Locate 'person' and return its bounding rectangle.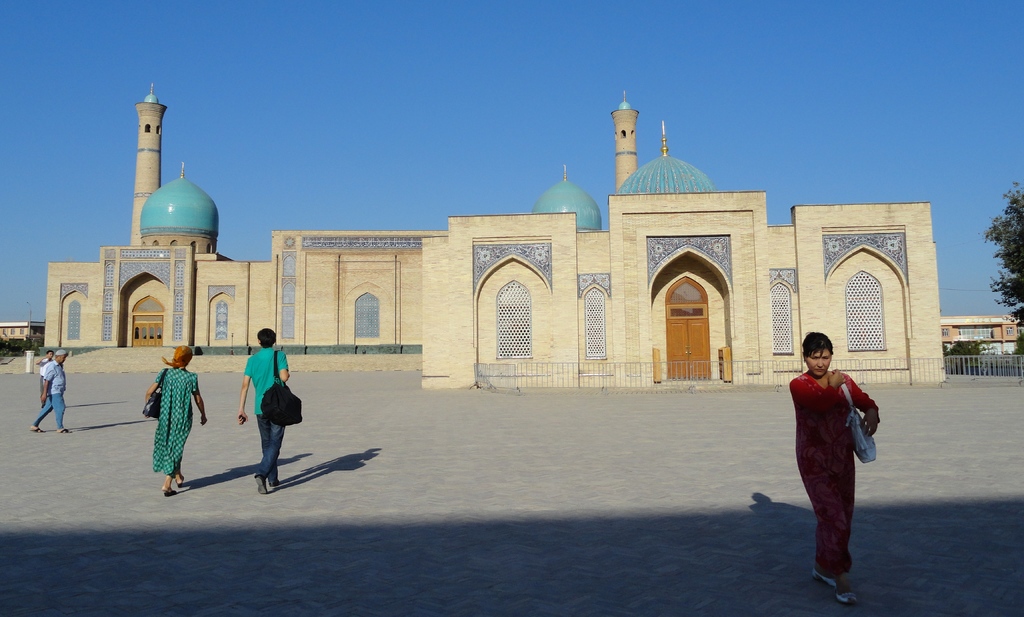
<box>784,328,876,602</box>.
